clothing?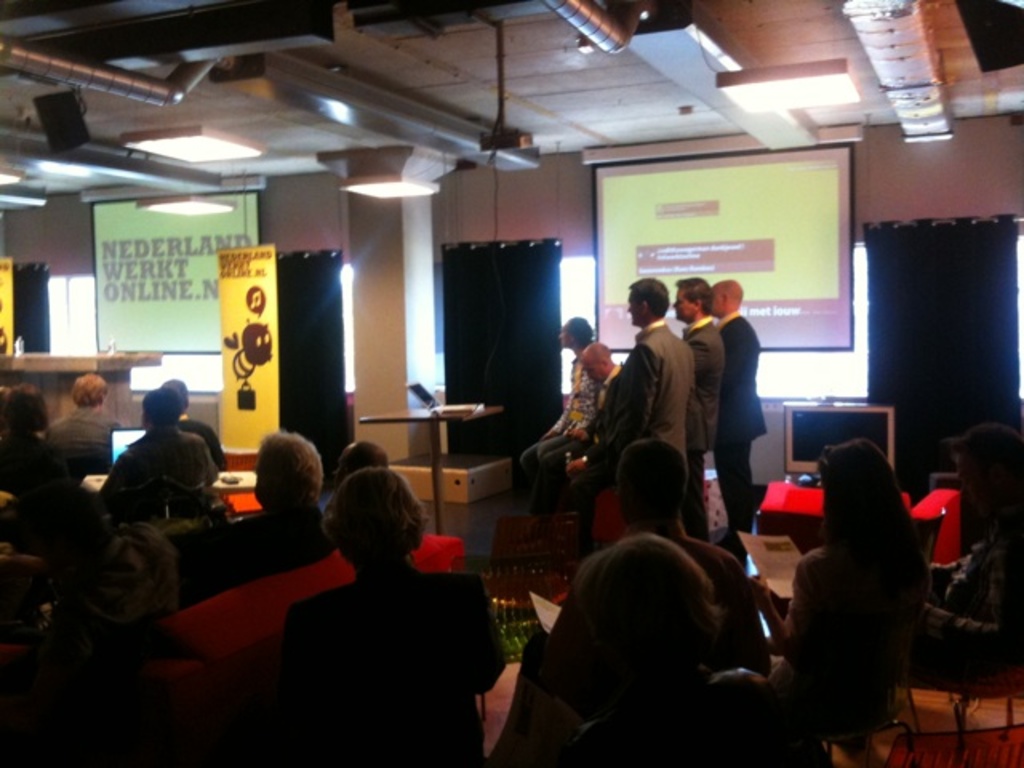
rect(2, 435, 85, 488)
